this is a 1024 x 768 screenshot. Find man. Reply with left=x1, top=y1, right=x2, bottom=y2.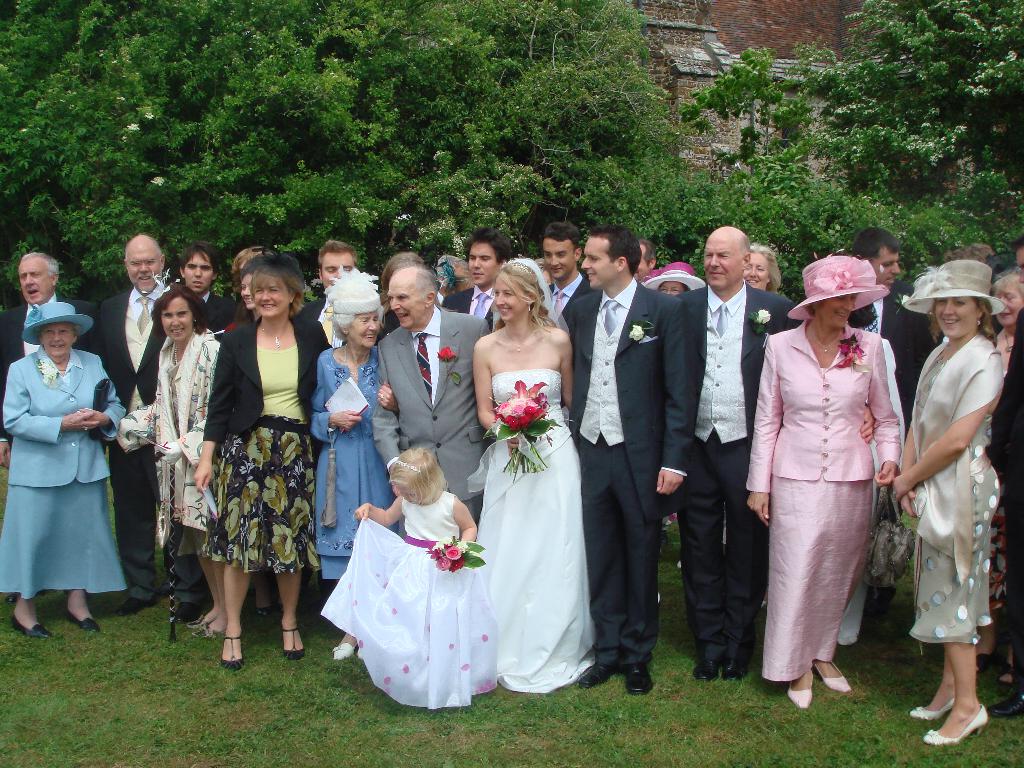
left=367, top=265, right=482, bottom=522.
